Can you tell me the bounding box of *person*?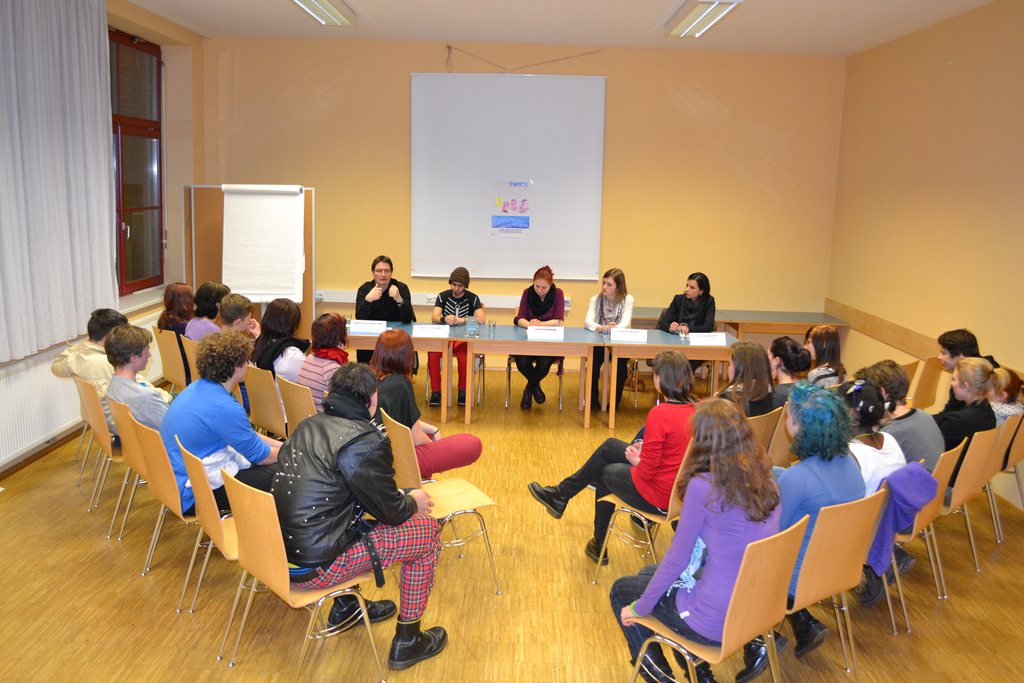
box=[774, 382, 870, 662].
